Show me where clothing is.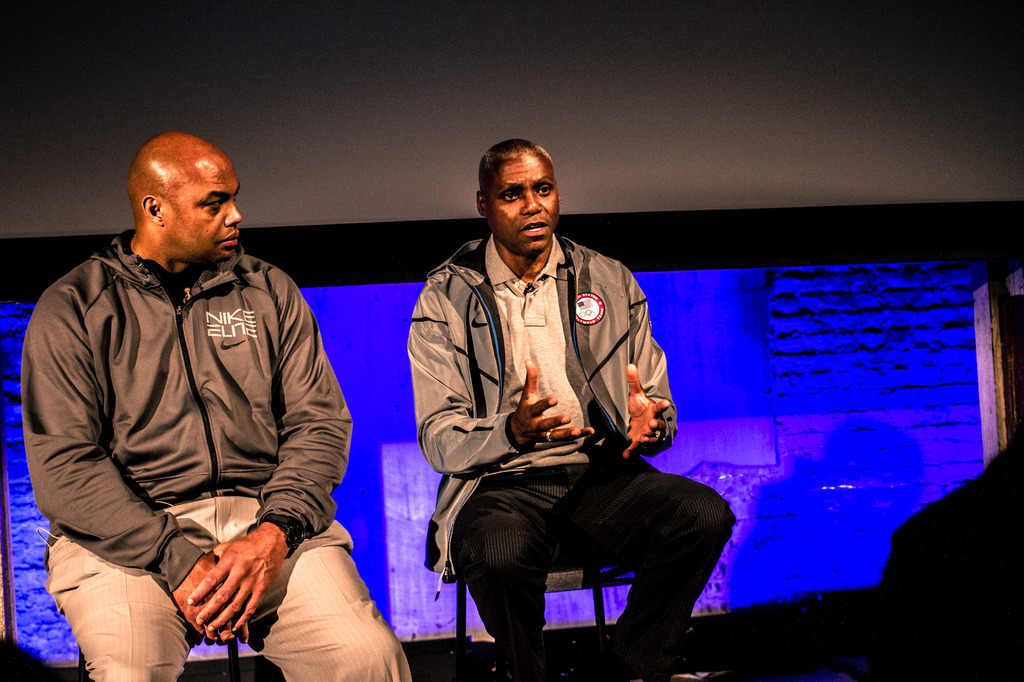
clothing is at 406:139:733:681.
